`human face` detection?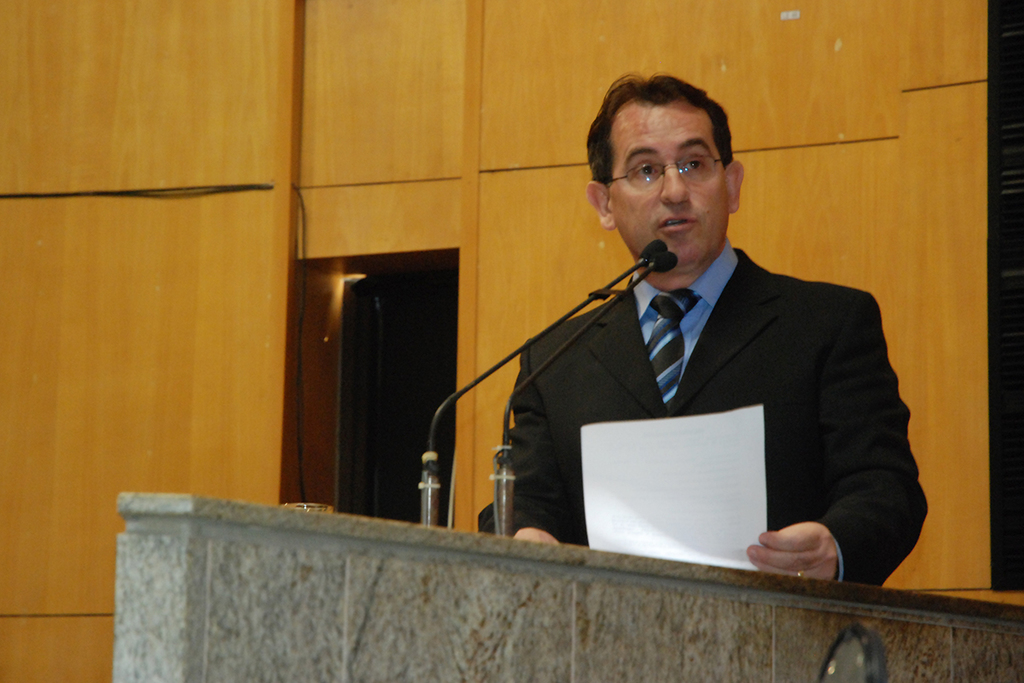
locate(608, 99, 728, 258)
